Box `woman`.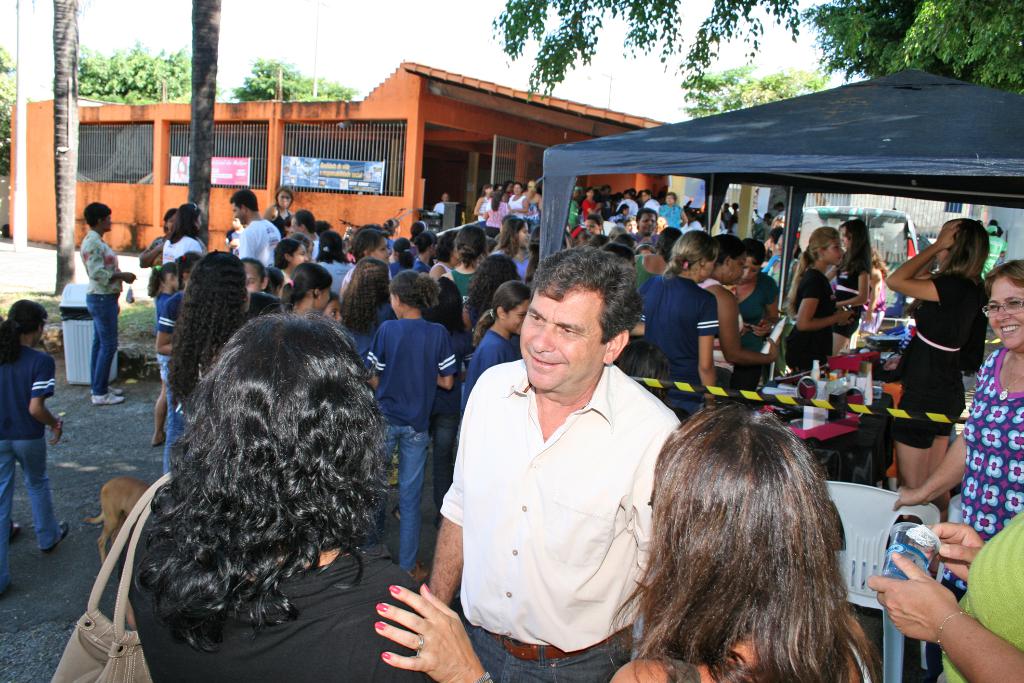
l=332, t=260, r=393, b=372.
